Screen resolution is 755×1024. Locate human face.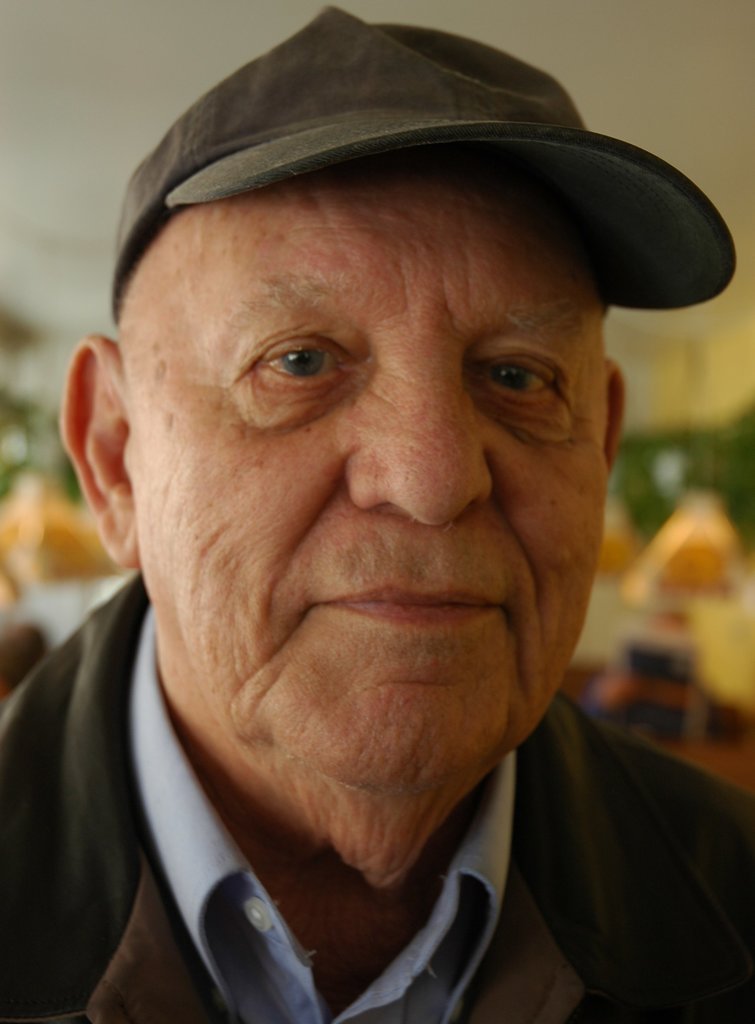
(123,155,613,794).
